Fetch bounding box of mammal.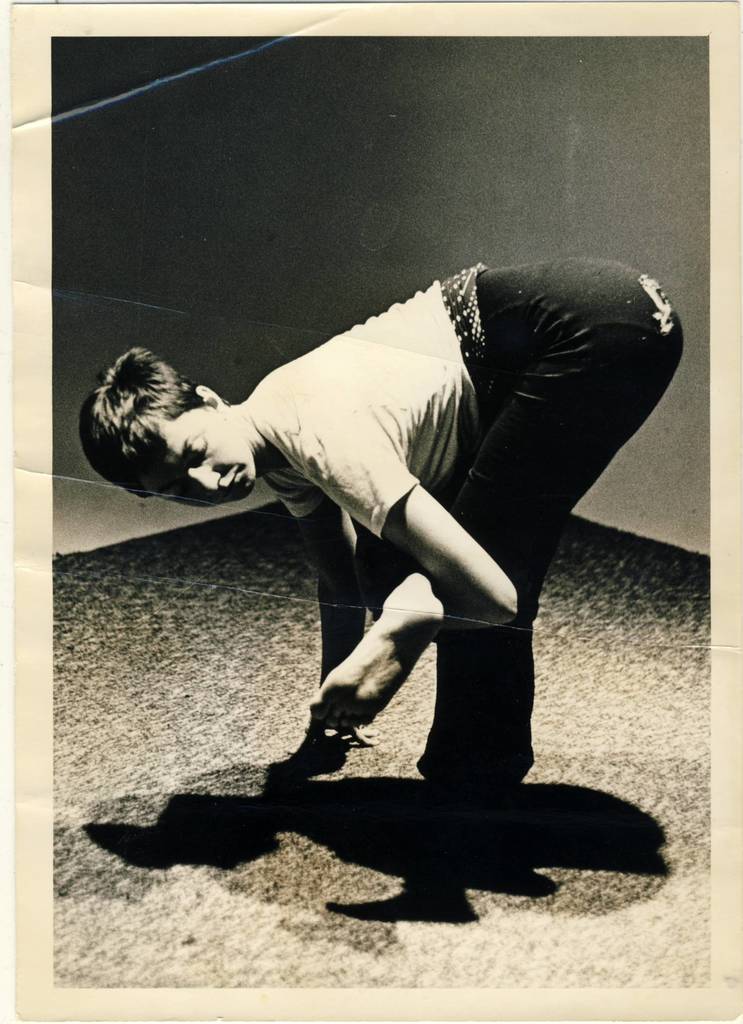
Bbox: select_region(53, 221, 658, 756).
